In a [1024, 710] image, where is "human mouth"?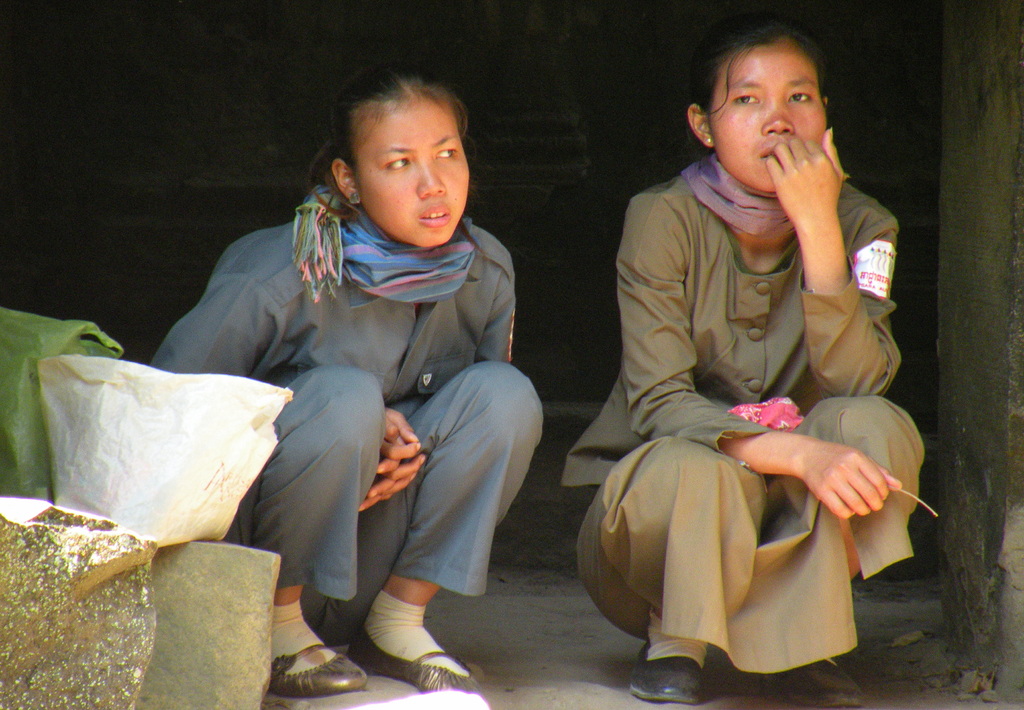
751, 139, 792, 171.
